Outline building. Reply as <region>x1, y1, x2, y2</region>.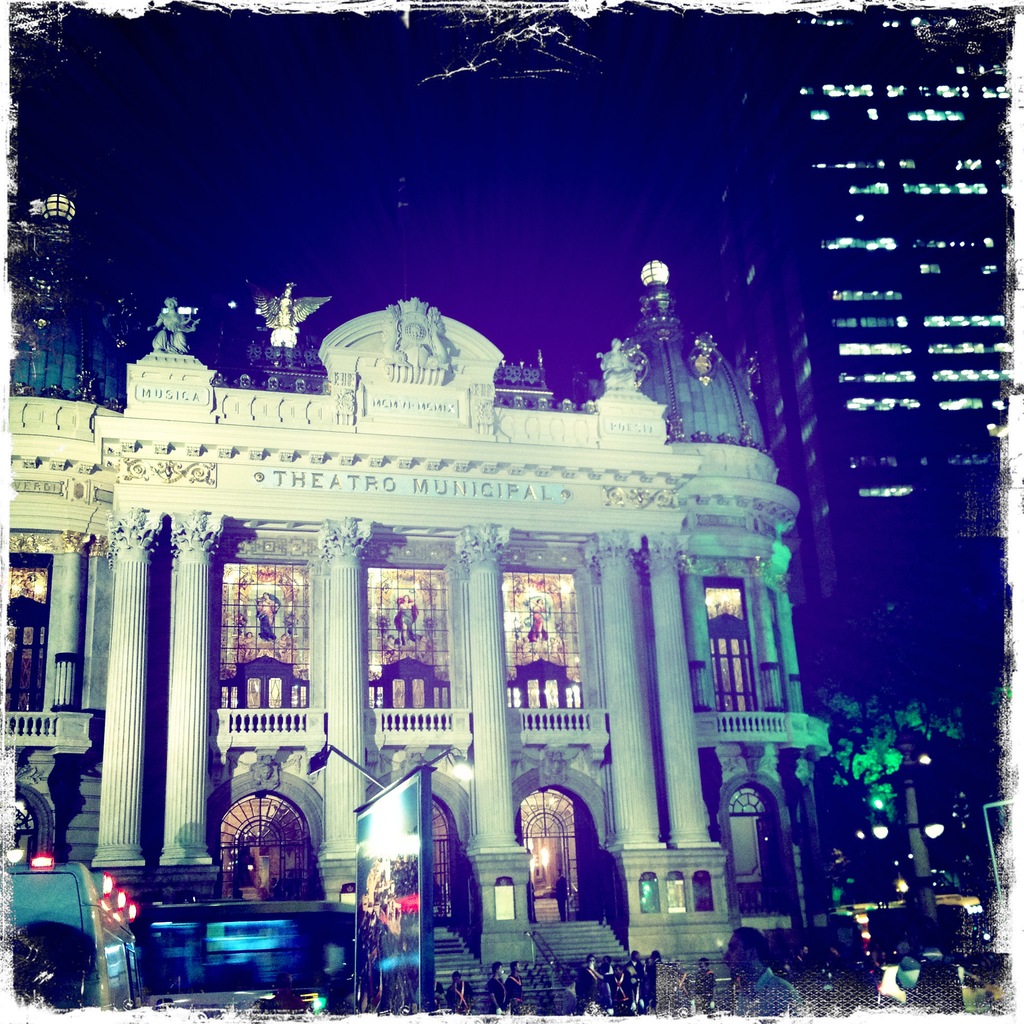
<region>10, 180, 828, 1020</region>.
